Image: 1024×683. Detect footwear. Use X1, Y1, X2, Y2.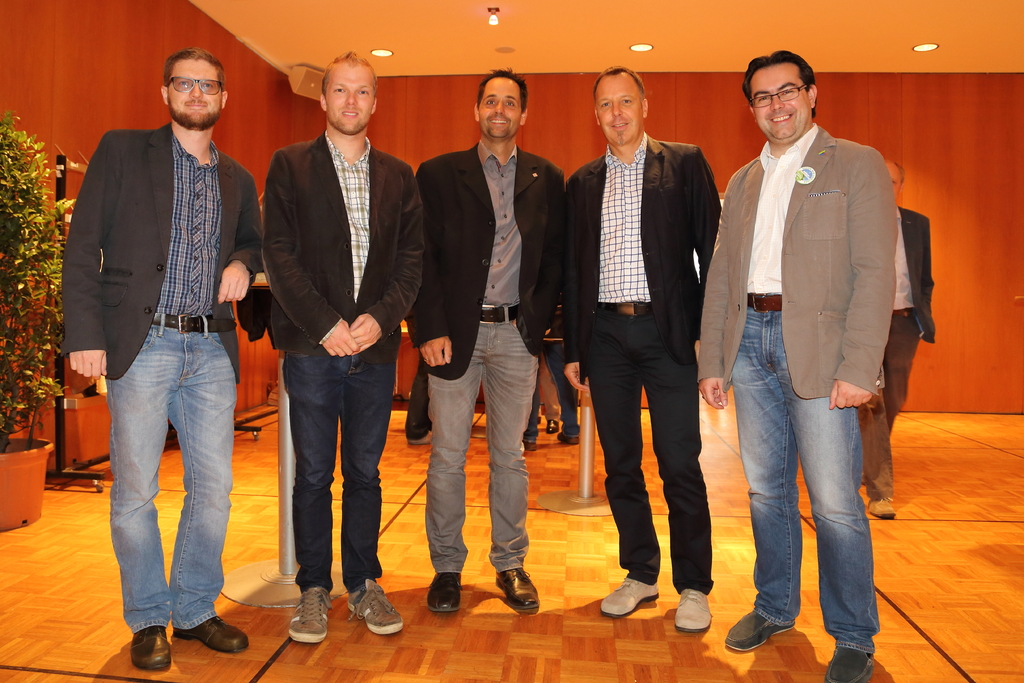
335, 586, 399, 648.
